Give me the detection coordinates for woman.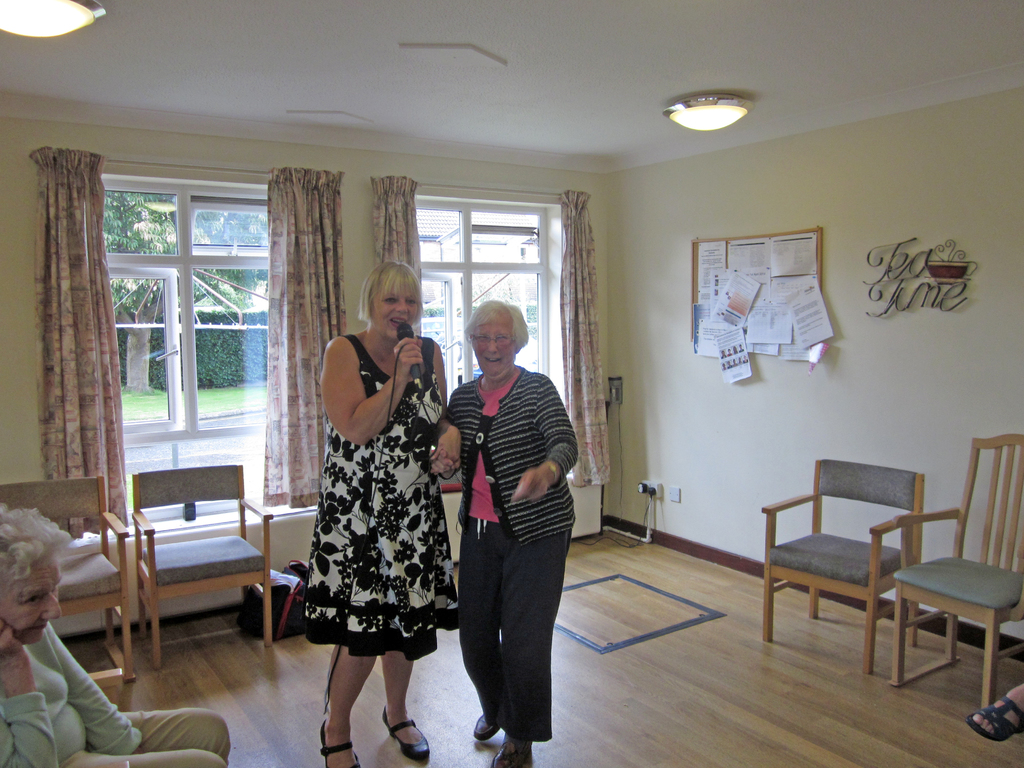
{"x1": 0, "y1": 508, "x2": 237, "y2": 767}.
